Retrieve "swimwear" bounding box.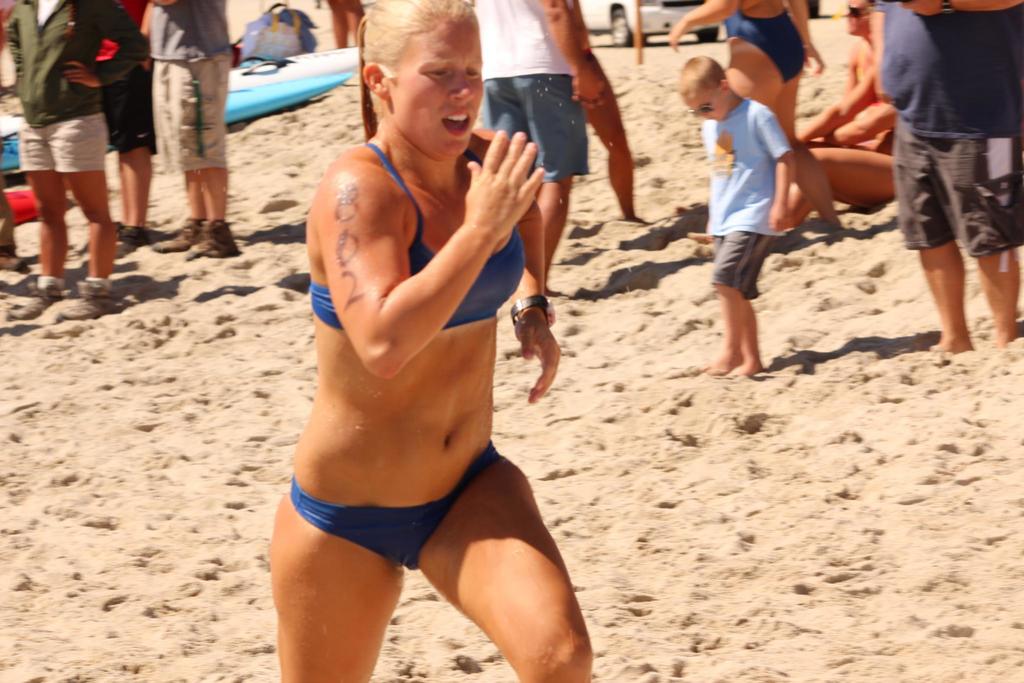
Bounding box: (307, 142, 526, 336).
